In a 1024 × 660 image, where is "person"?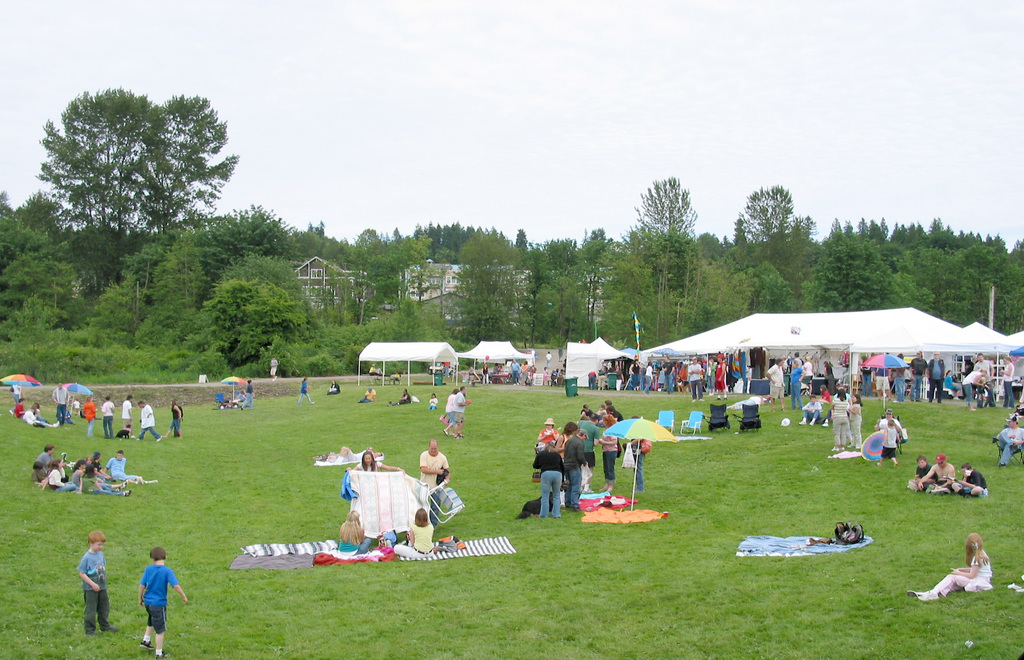
box=[876, 421, 905, 469].
